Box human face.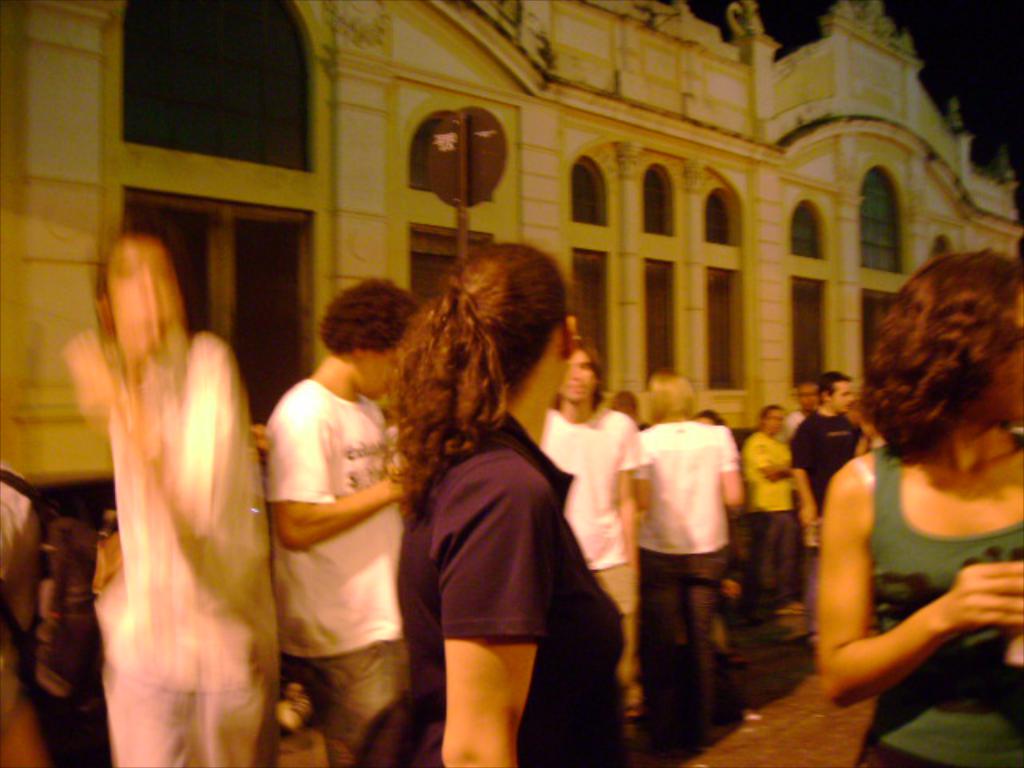
{"left": 762, "top": 403, "right": 786, "bottom": 430}.
